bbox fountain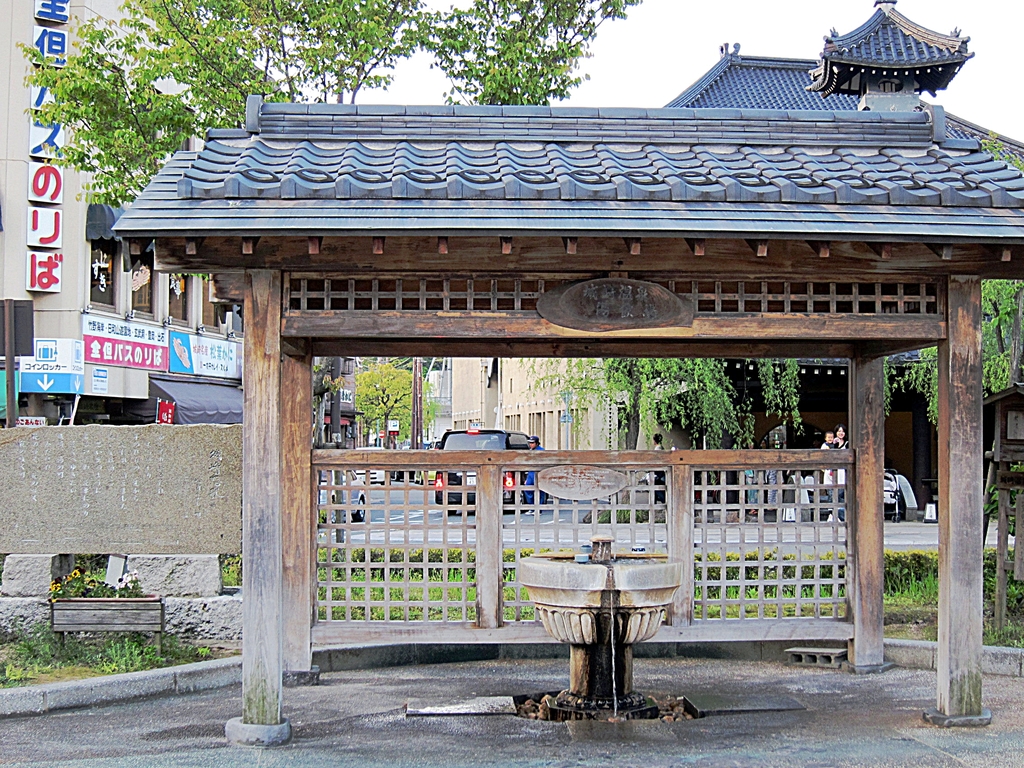
Rect(505, 528, 680, 712)
